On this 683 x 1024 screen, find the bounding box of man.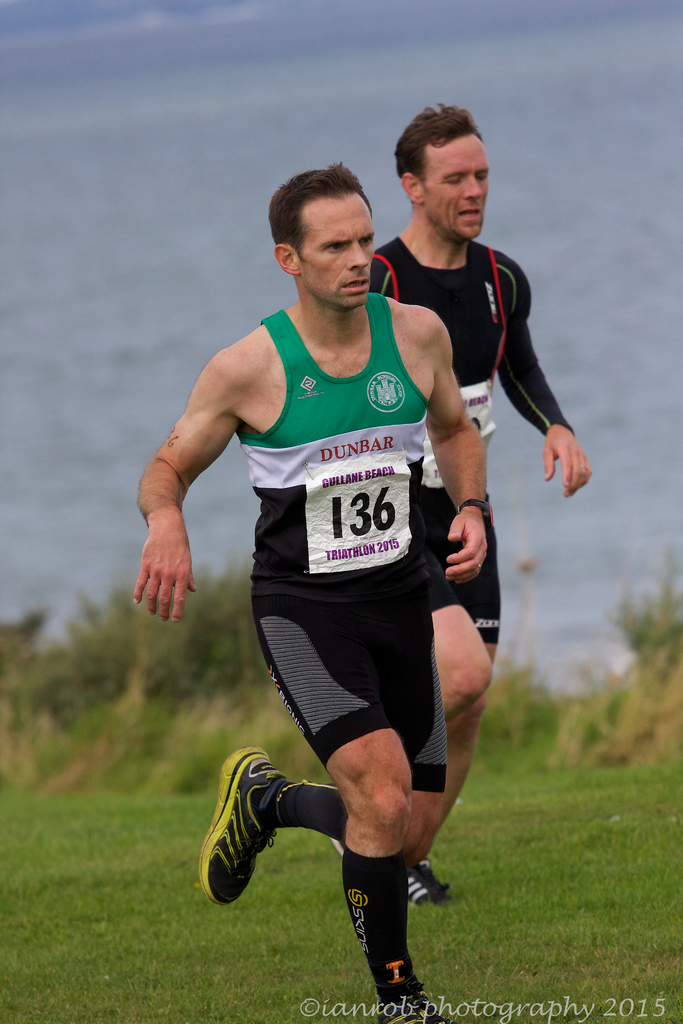
Bounding box: region(373, 101, 590, 902).
